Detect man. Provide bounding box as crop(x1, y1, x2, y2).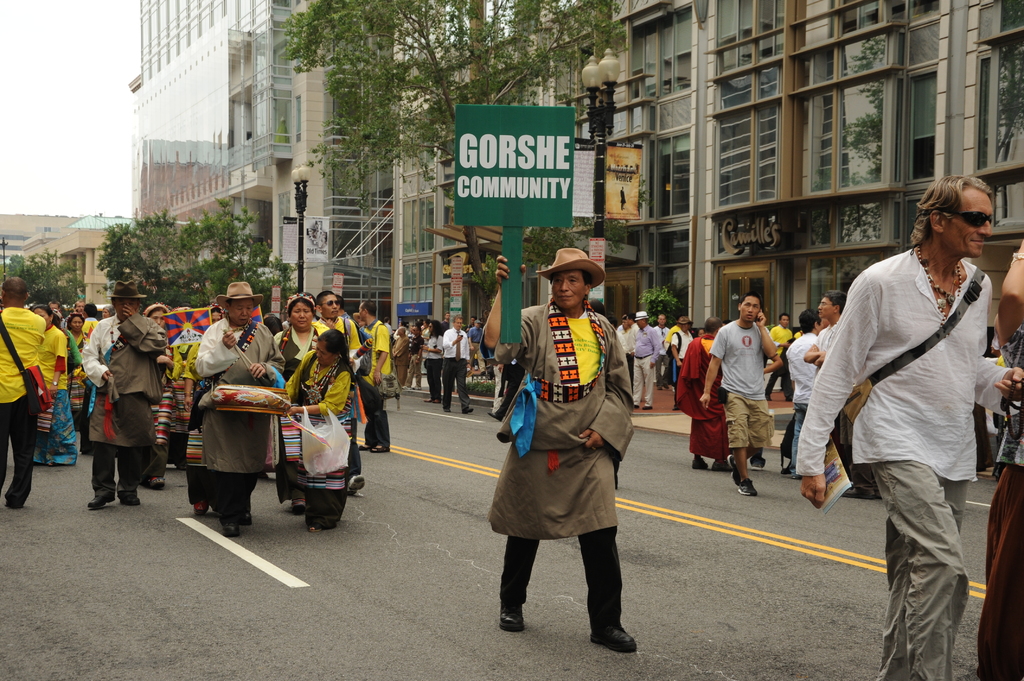
crop(806, 292, 845, 381).
